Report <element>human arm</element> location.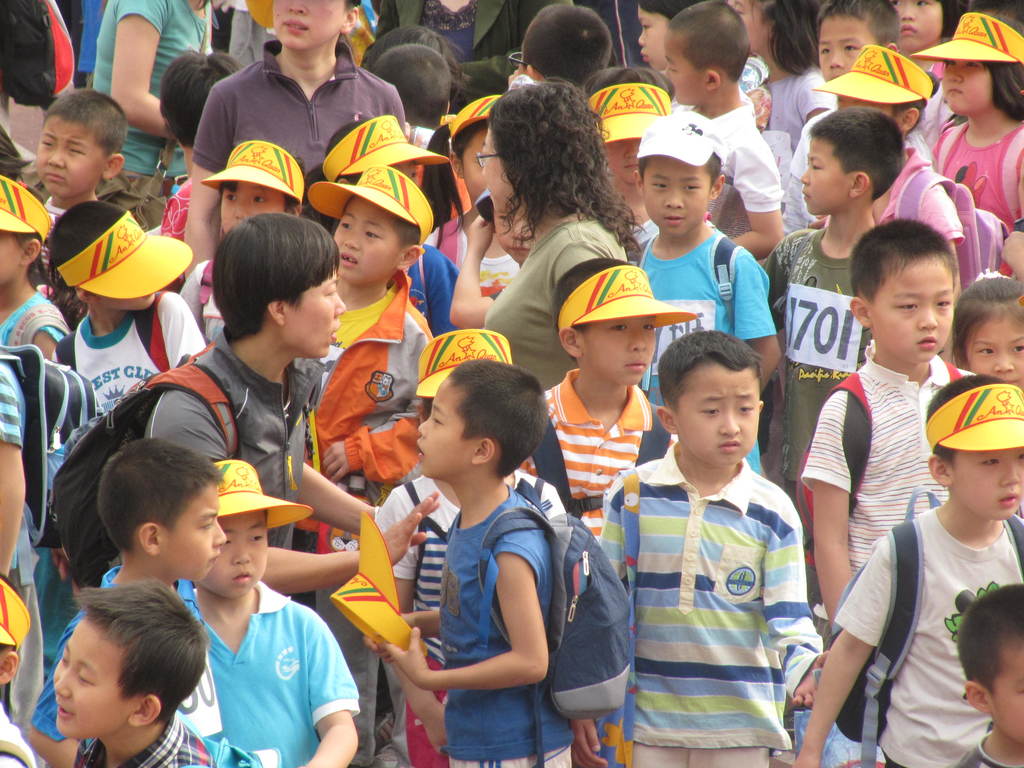
Report: {"x1": 447, "y1": 217, "x2": 504, "y2": 329}.
